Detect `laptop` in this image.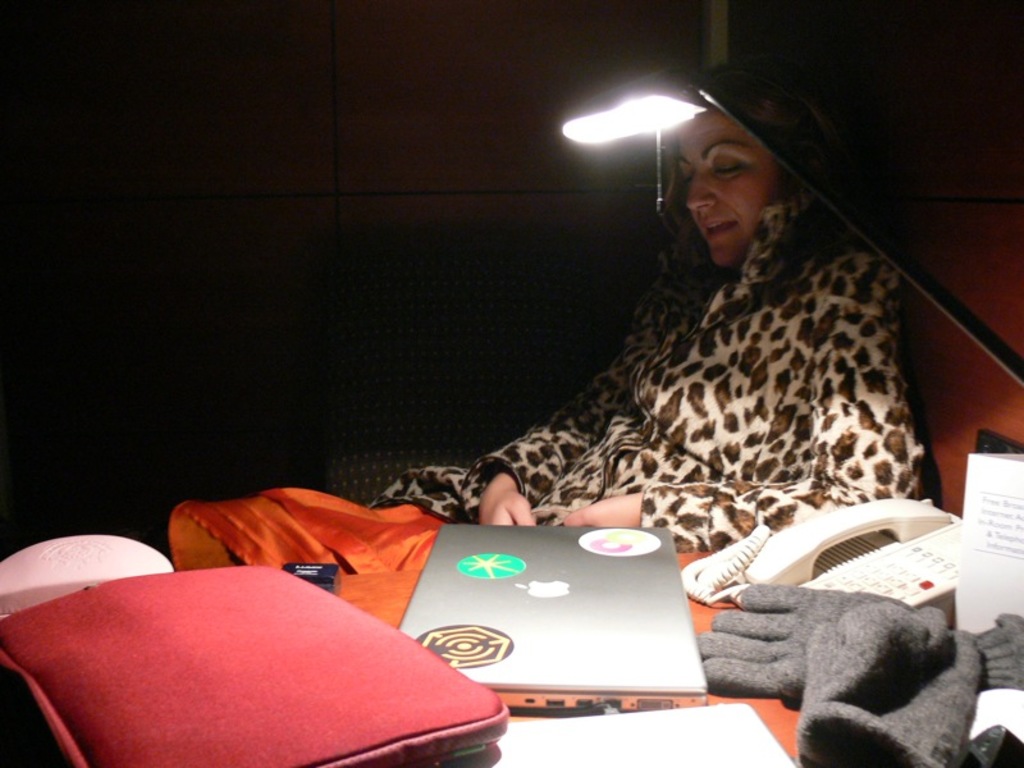
Detection: locate(357, 522, 718, 724).
